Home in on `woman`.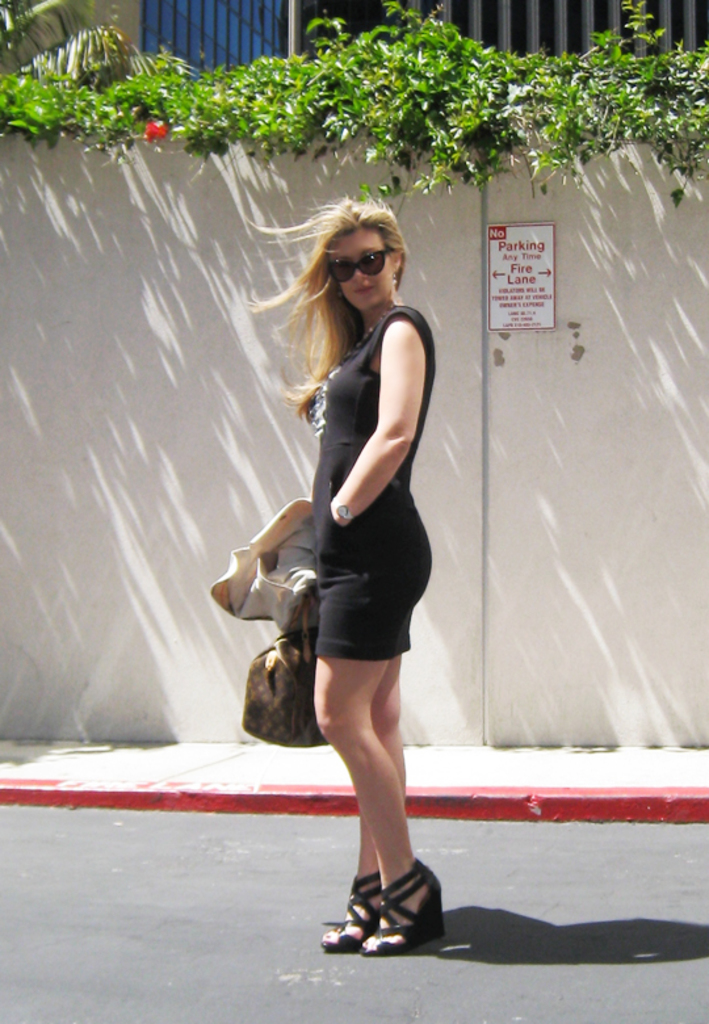
Homed in at 239,202,450,961.
